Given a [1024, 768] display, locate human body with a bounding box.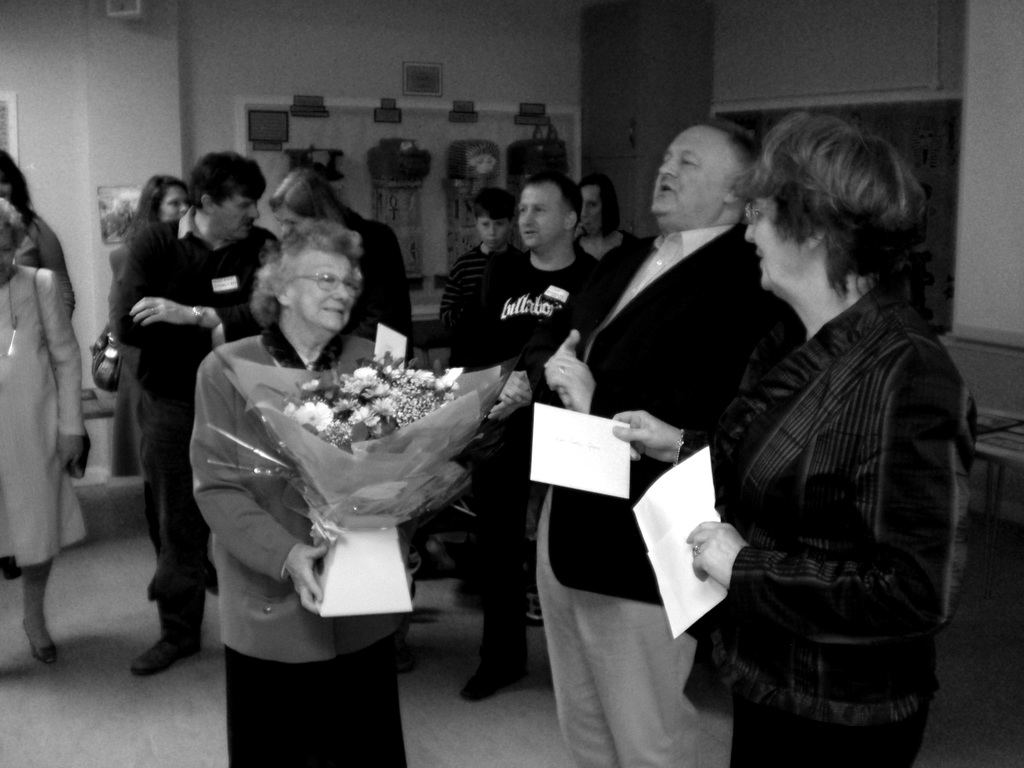
Located: {"left": 190, "top": 219, "right": 406, "bottom": 767}.
